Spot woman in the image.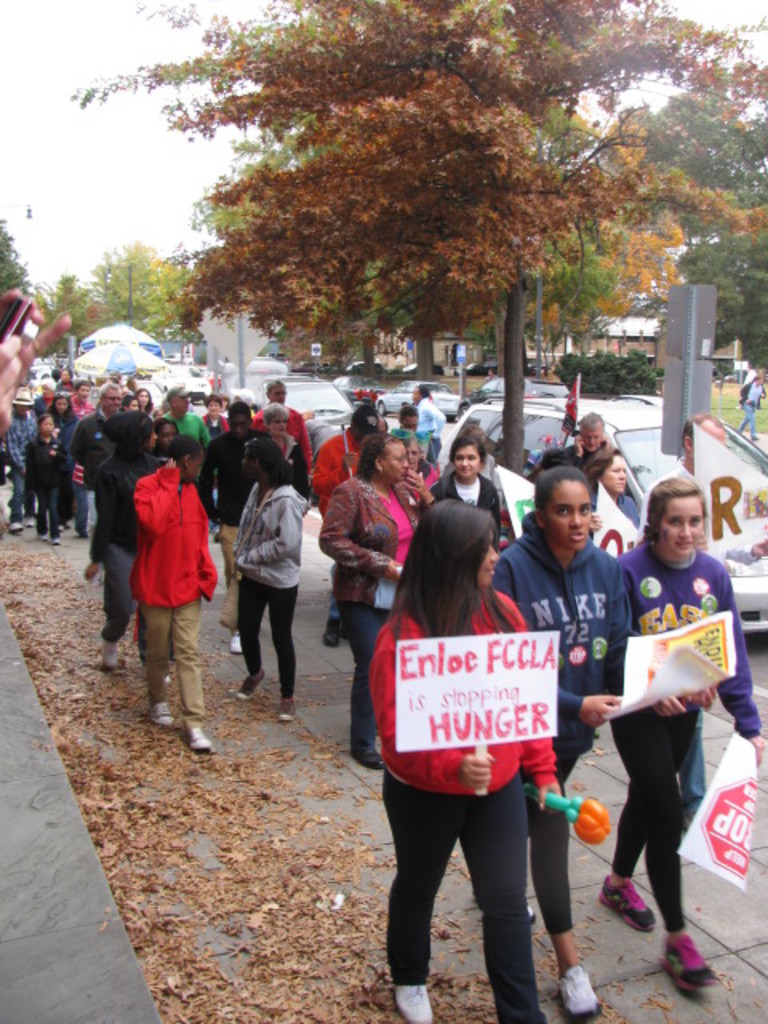
woman found at Rect(597, 475, 744, 1011).
